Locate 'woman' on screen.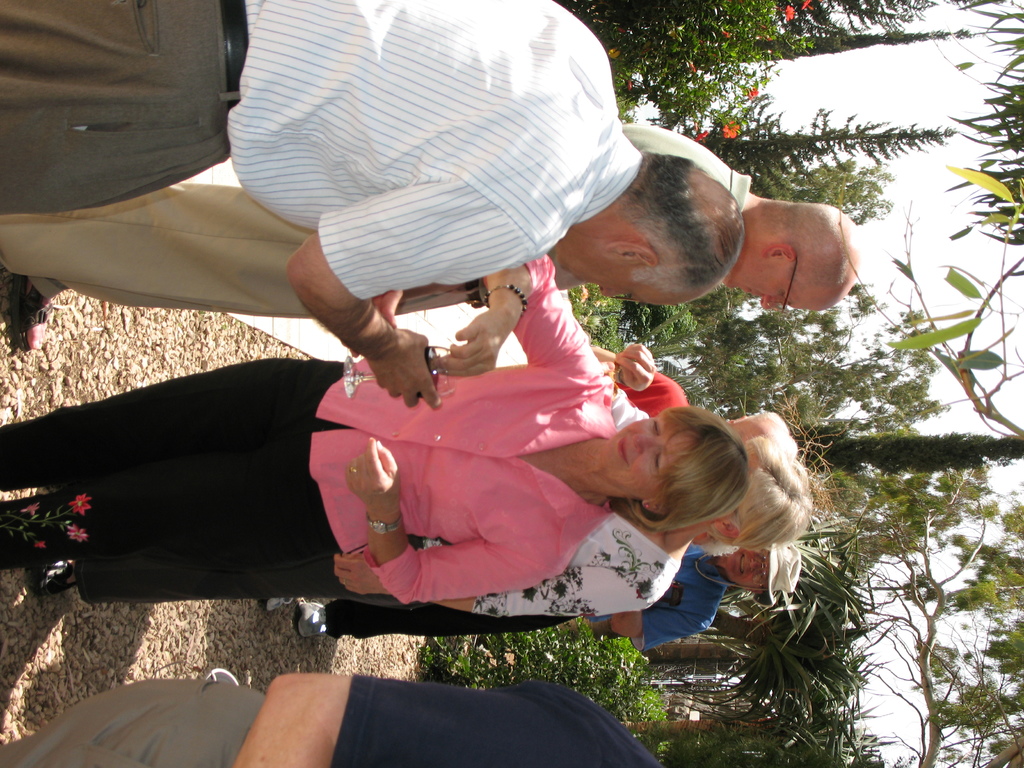
On screen at select_region(0, 259, 733, 598).
